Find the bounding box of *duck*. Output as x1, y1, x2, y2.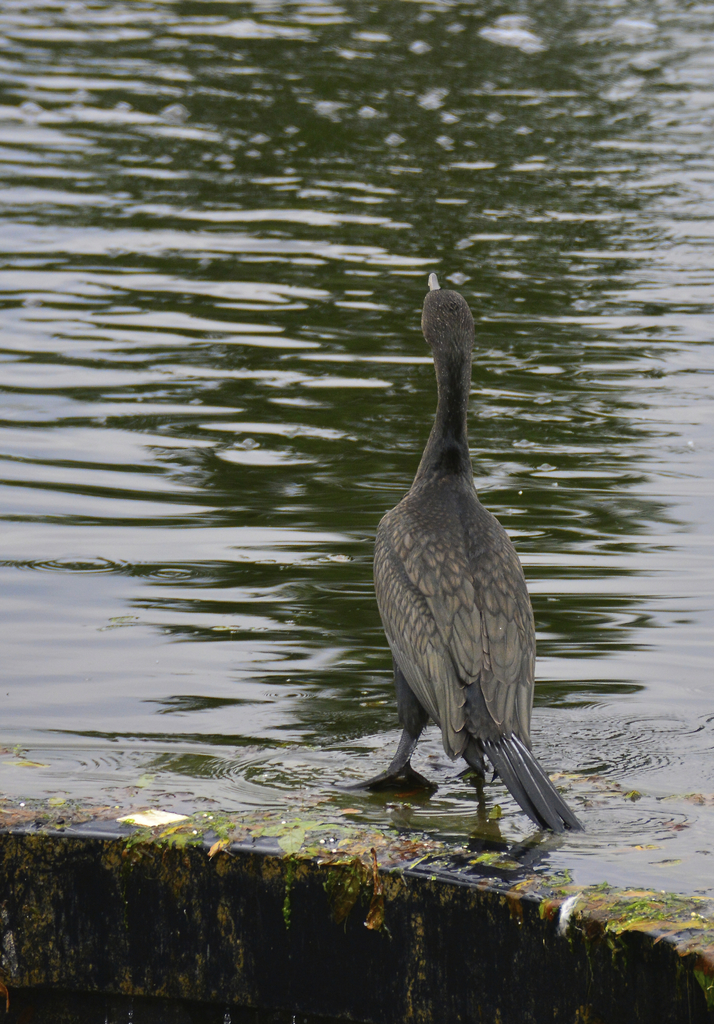
362, 288, 575, 838.
